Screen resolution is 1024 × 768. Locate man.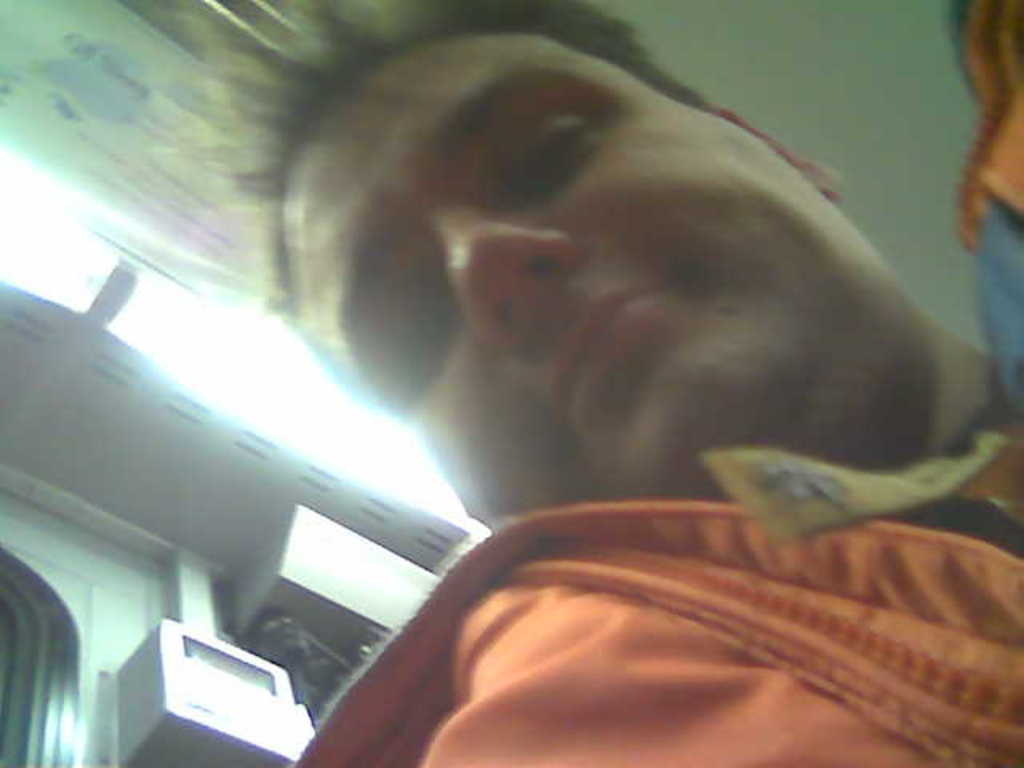
box(254, 21, 1013, 766).
